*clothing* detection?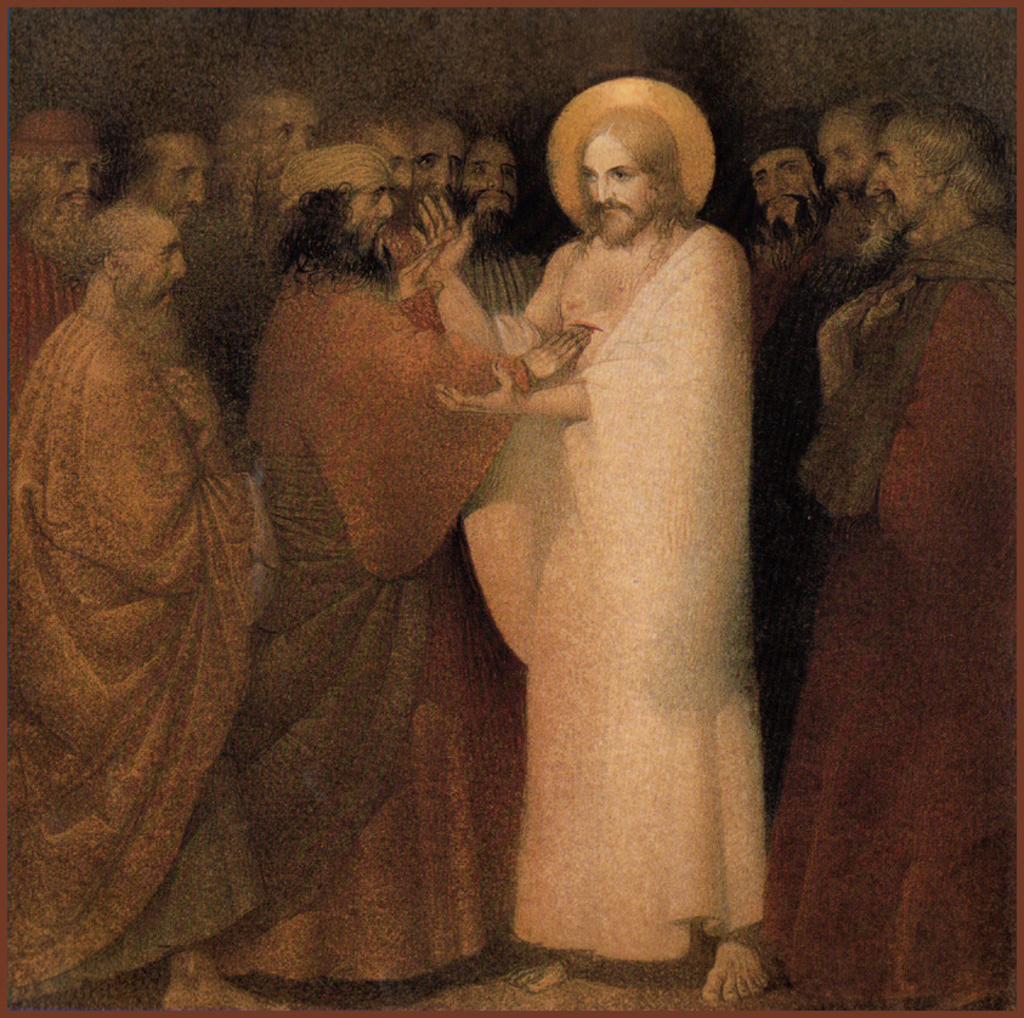
{"left": 17, "top": 146, "right": 296, "bottom": 1001}
